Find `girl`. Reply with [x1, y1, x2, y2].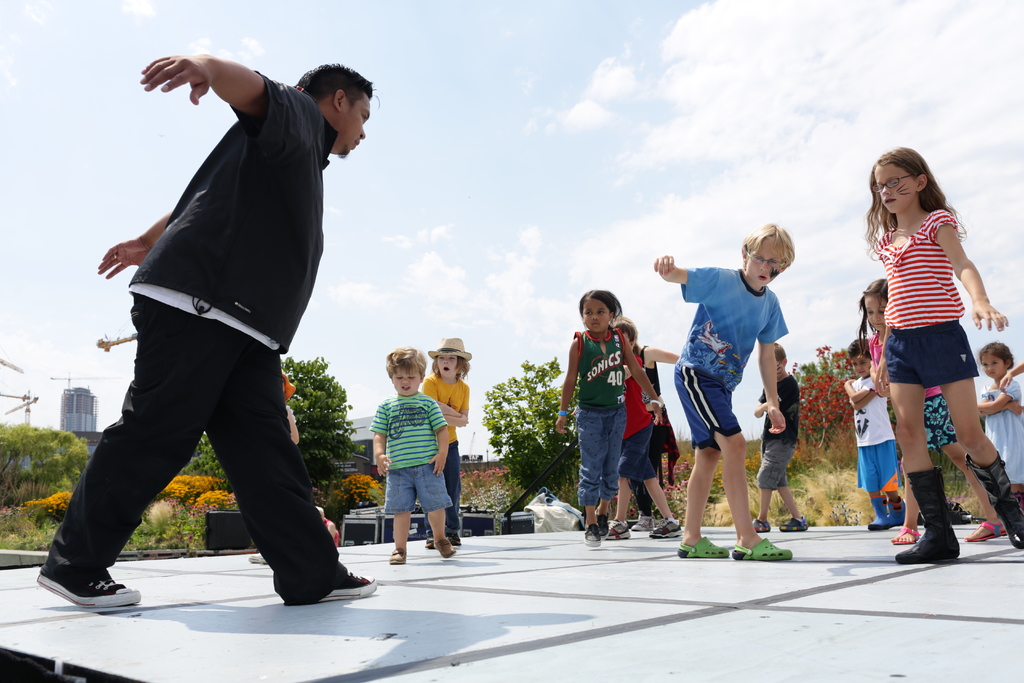
[612, 318, 681, 532].
